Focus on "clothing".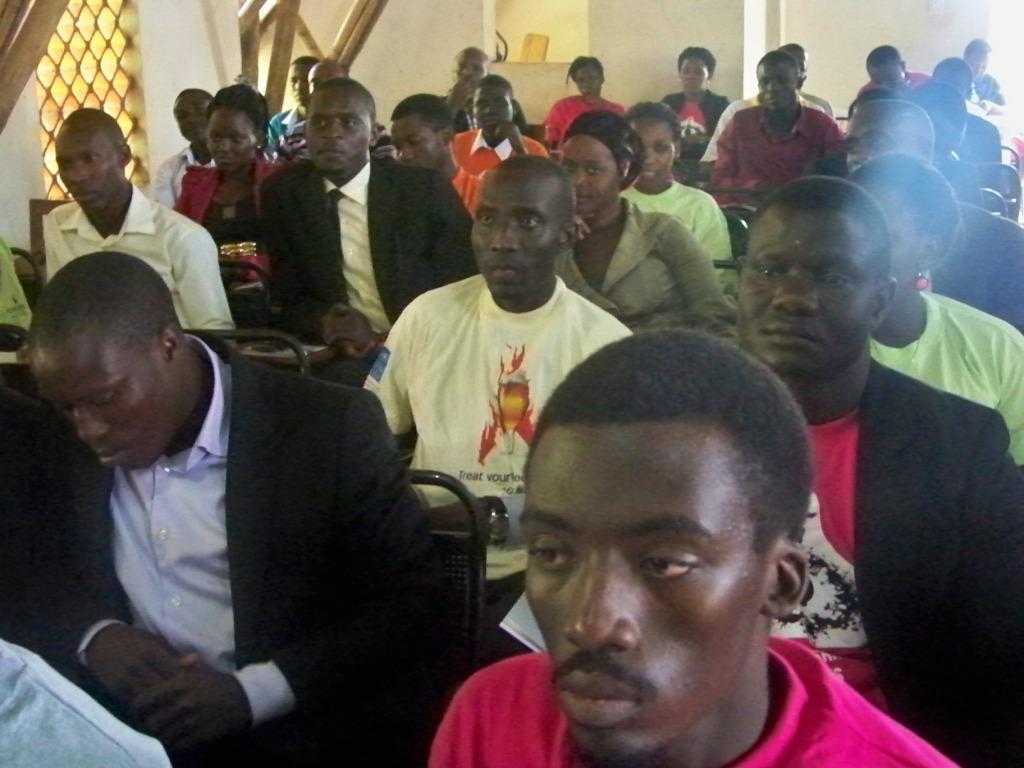
Focused at bbox=(172, 155, 281, 261).
